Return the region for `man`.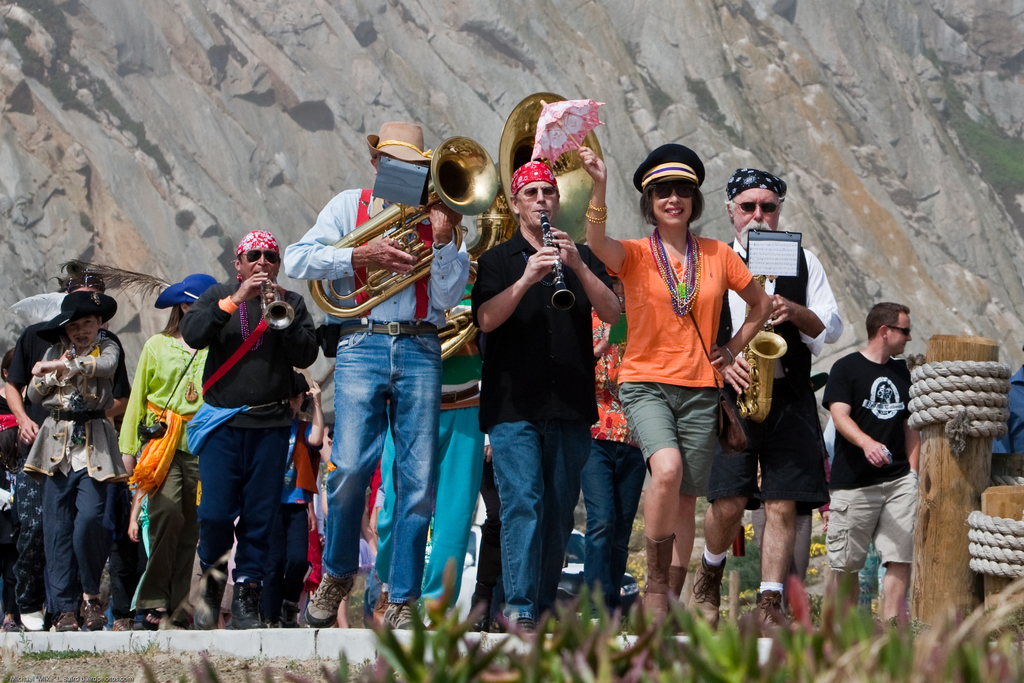
(719, 162, 842, 651).
